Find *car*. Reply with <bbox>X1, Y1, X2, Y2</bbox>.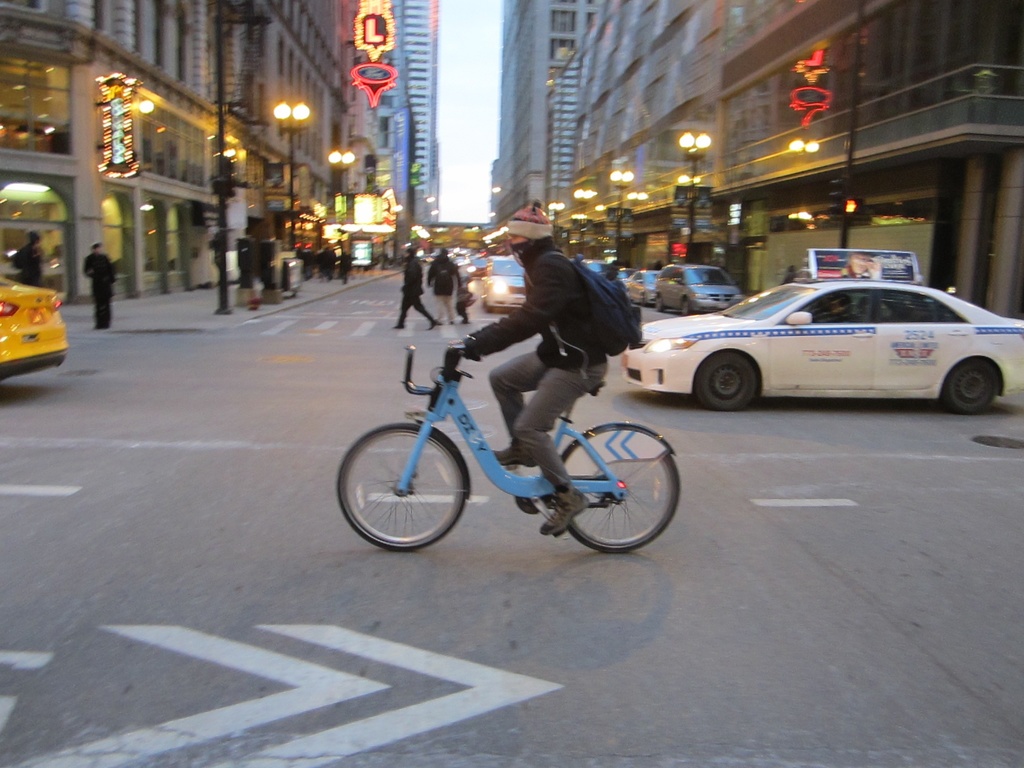
<bbox>652, 273, 747, 319</bbox>.
